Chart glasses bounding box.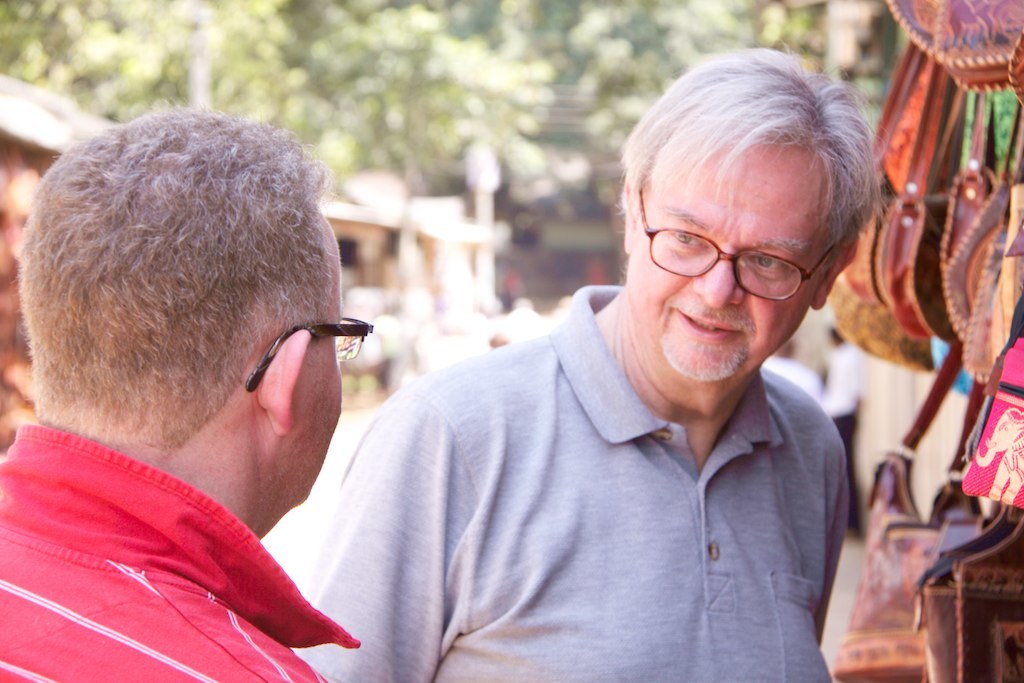
Charted: [left=631, top=214, right=847, bottom=292].
